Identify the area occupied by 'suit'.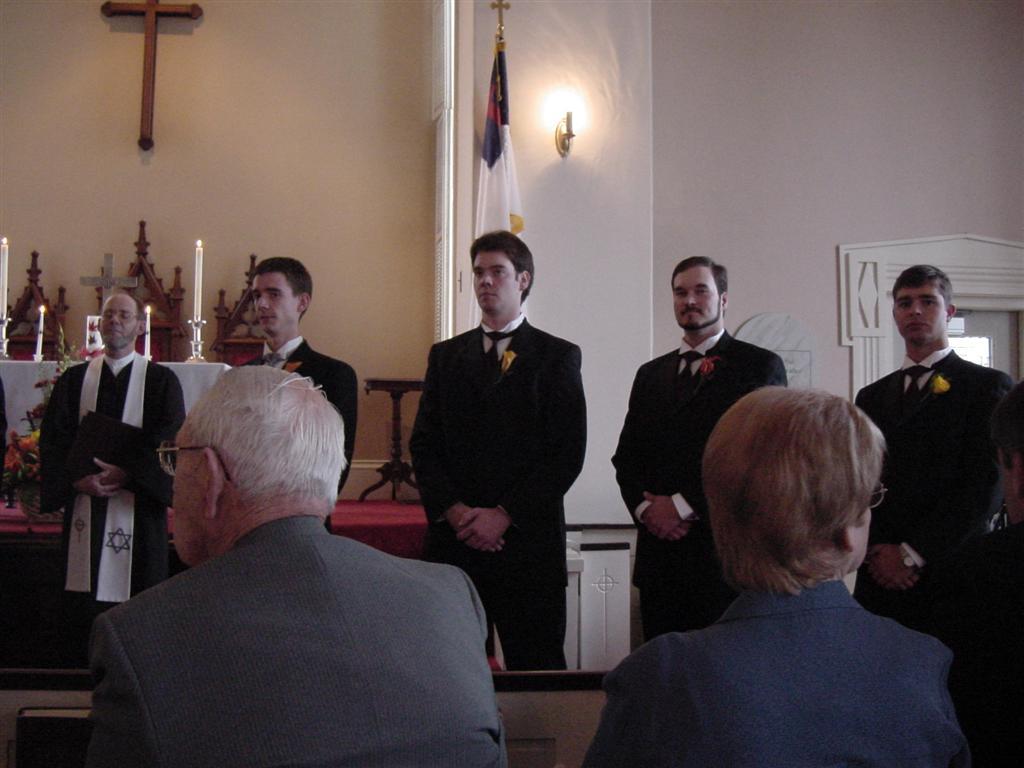
Area: l=844, t=348, r=1011, b=615.
